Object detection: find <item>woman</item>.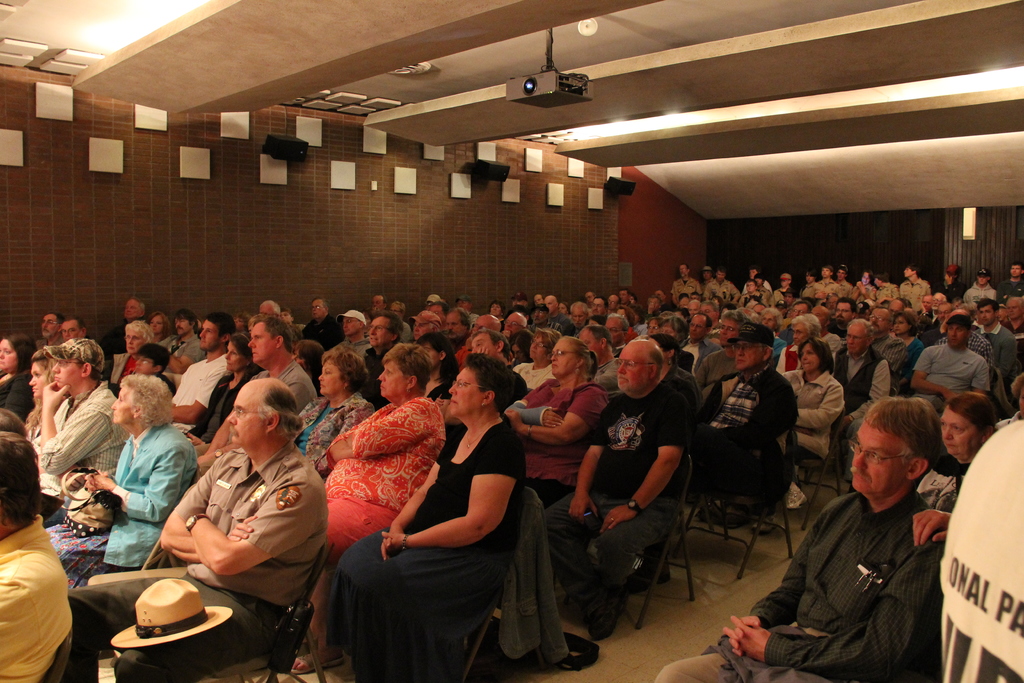
box(106, 322, 156, 389).
